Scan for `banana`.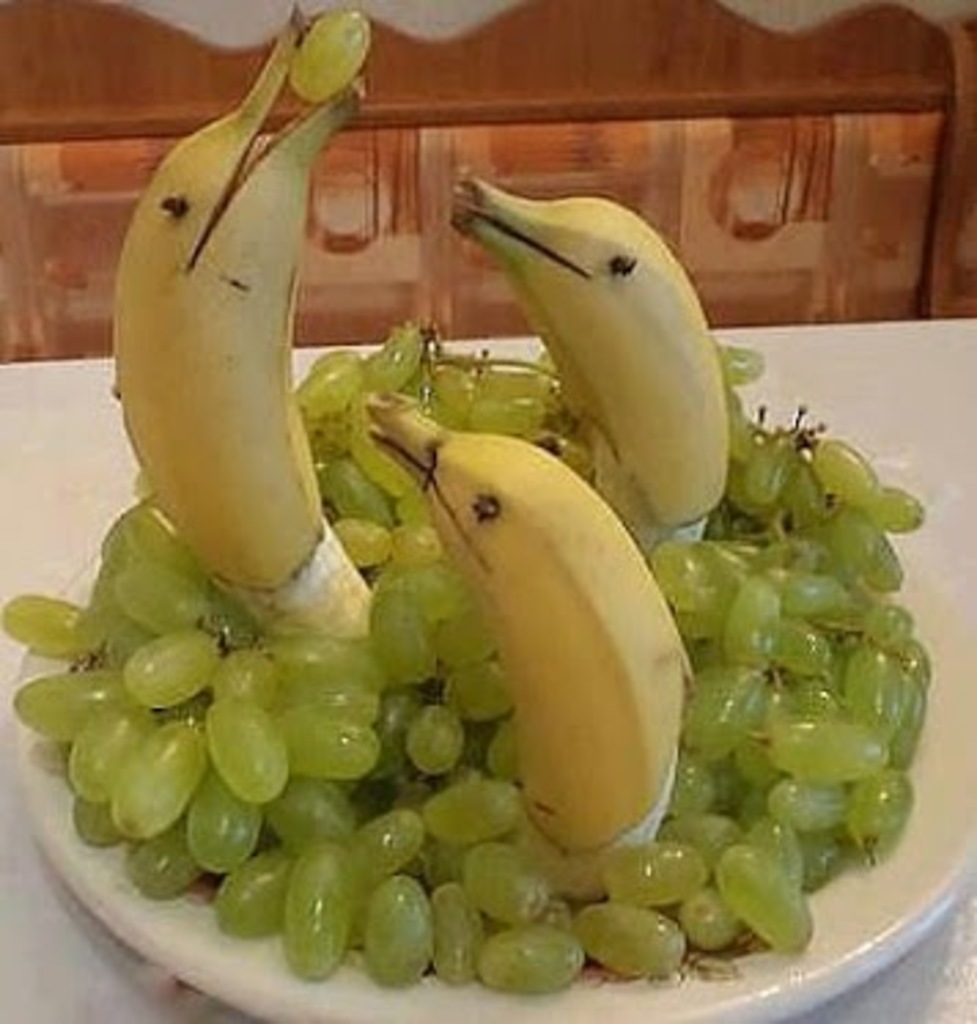
Scan result: x1=453, y1=173, x2=733, y2=552.
